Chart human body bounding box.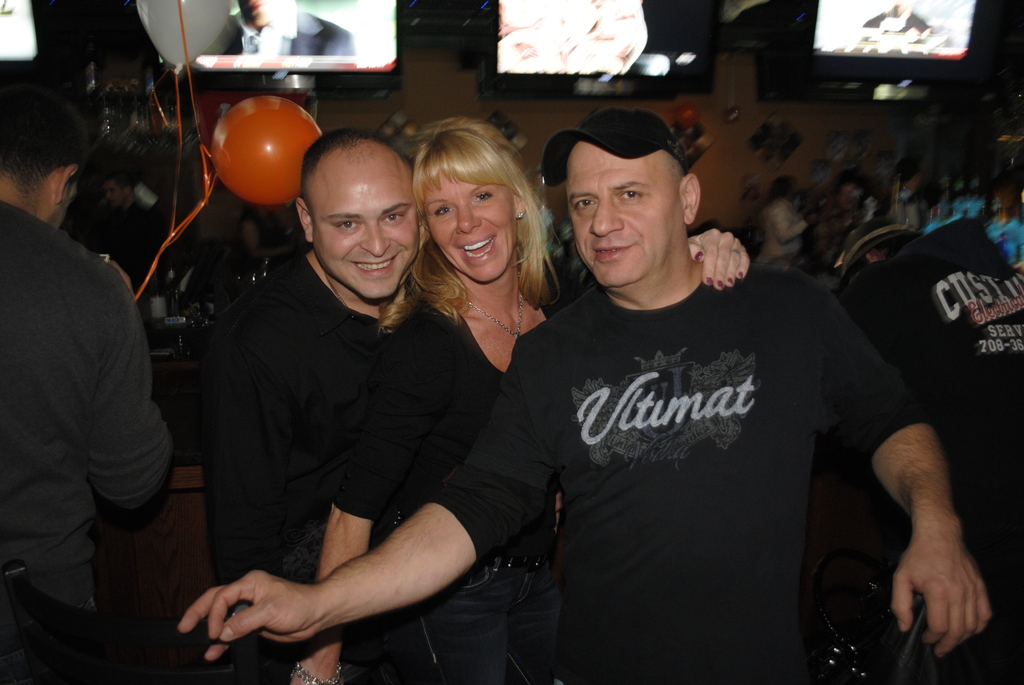
Charted: <box>295,118,744,684</box>.
